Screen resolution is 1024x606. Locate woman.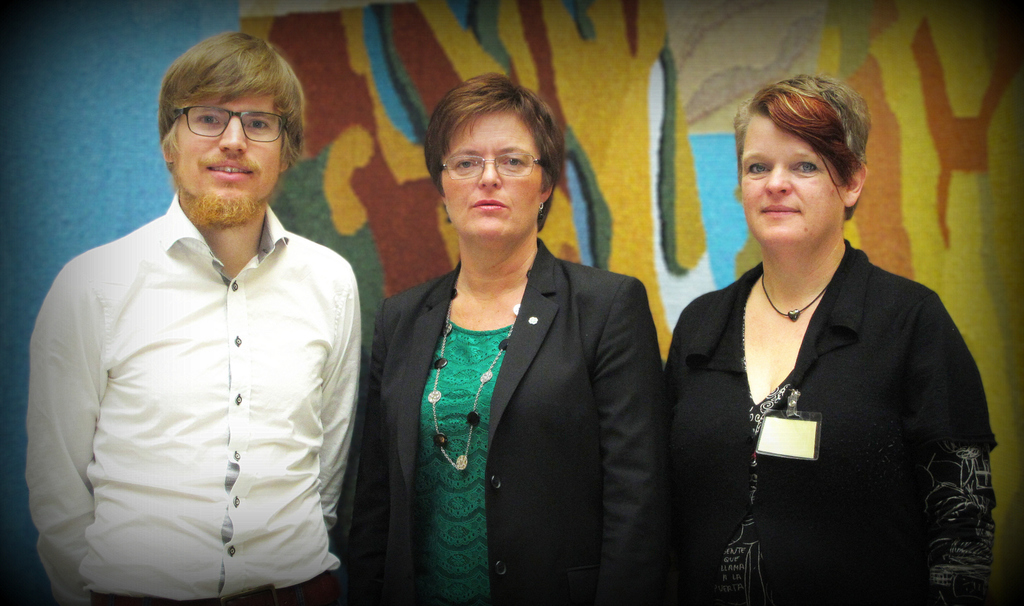
x1=340, y1=75, x2=662, y2=605.
